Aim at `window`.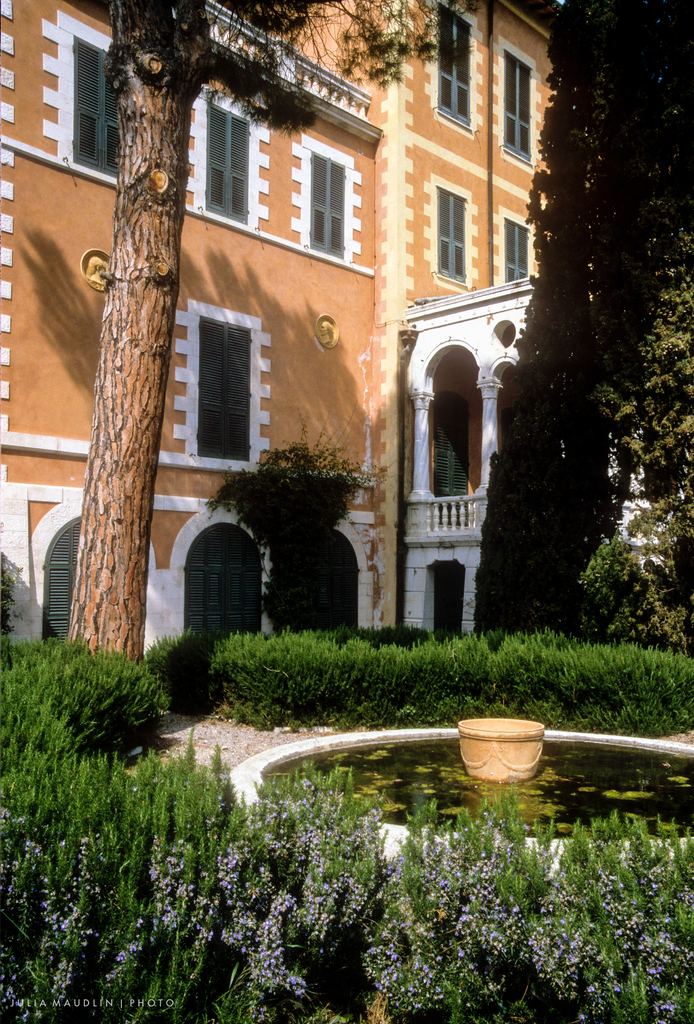
Aimed at bbox=(66, 33, 145, 189).
